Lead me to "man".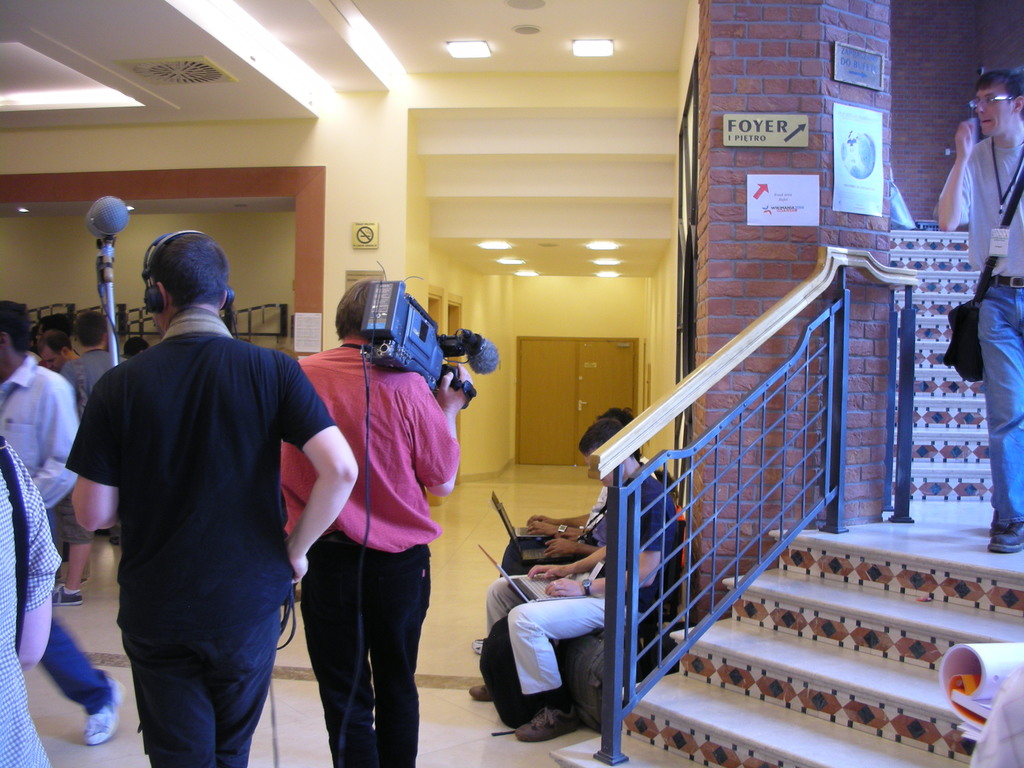
Lead to [65, 216, 340, 764].
